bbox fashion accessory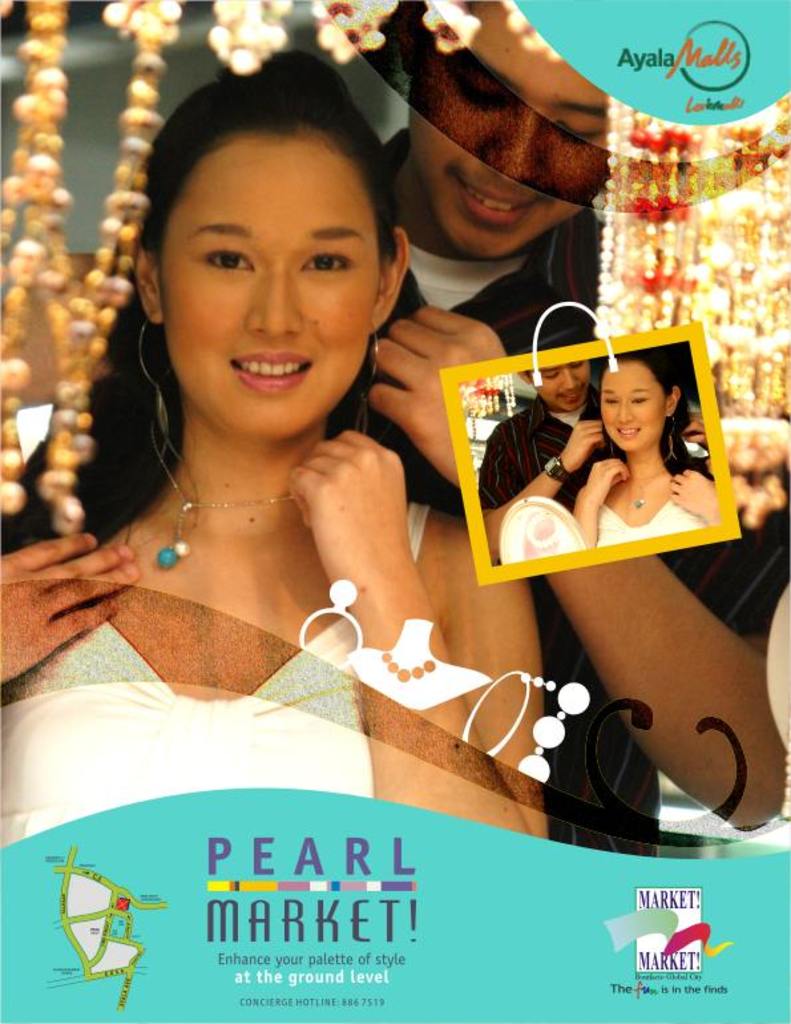
{"left": 136, "top": 322, "right": 175, "bottom": 395}
